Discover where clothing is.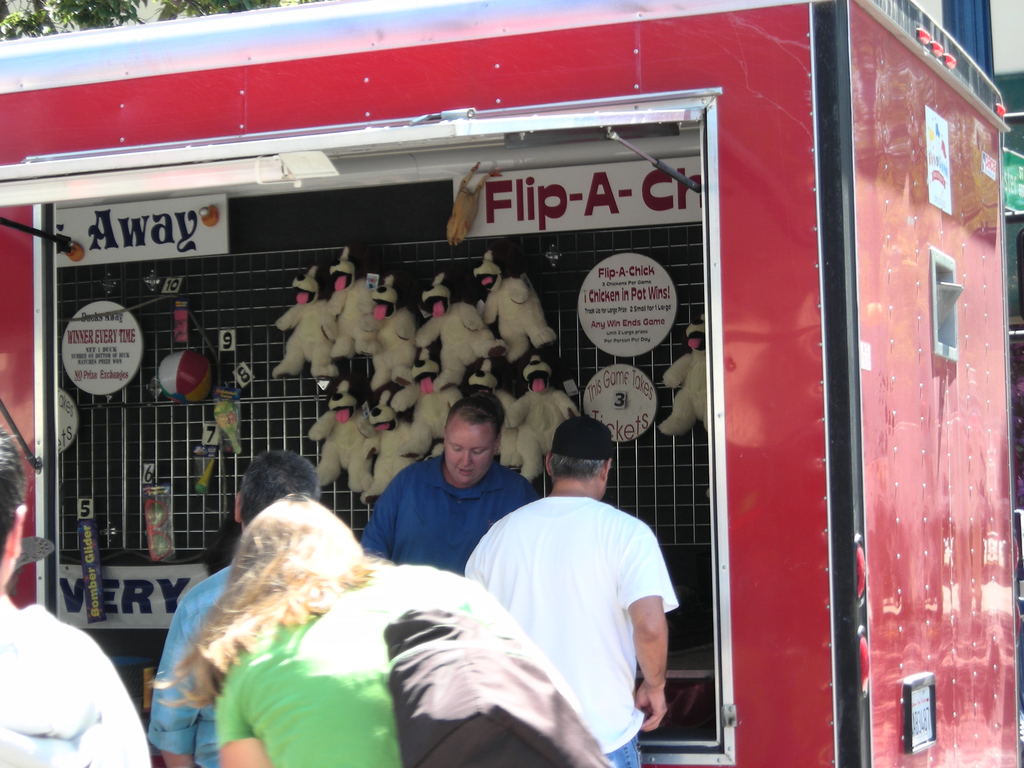
Discovered at <bbox>656, 316, 713, 440</bbox>.
